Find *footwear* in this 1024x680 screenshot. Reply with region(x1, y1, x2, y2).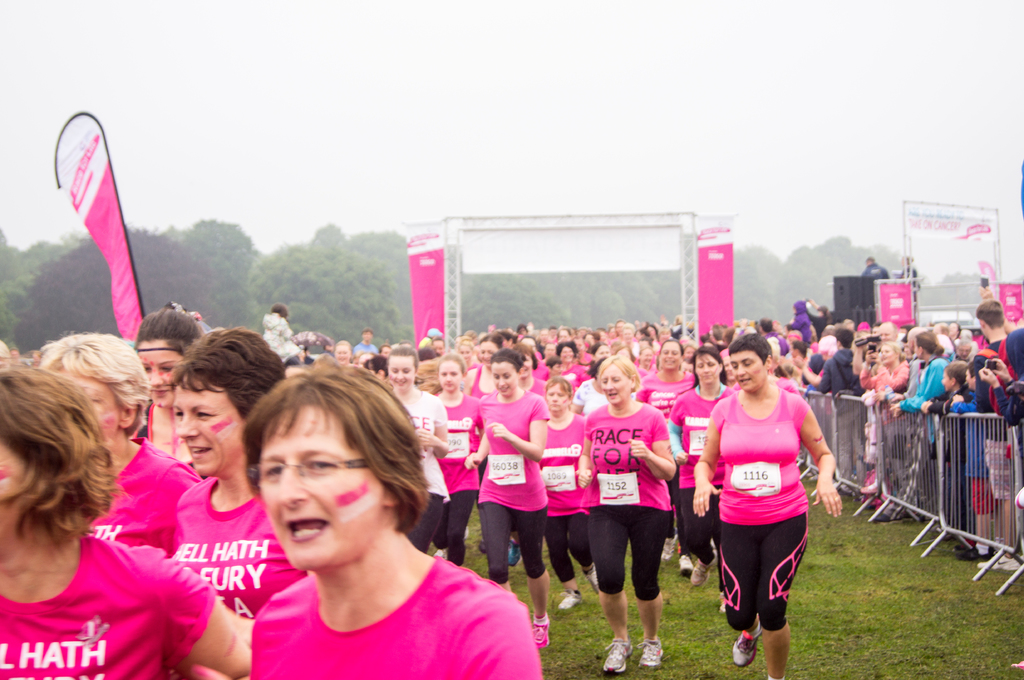
region(580, 563, 604, 598).
